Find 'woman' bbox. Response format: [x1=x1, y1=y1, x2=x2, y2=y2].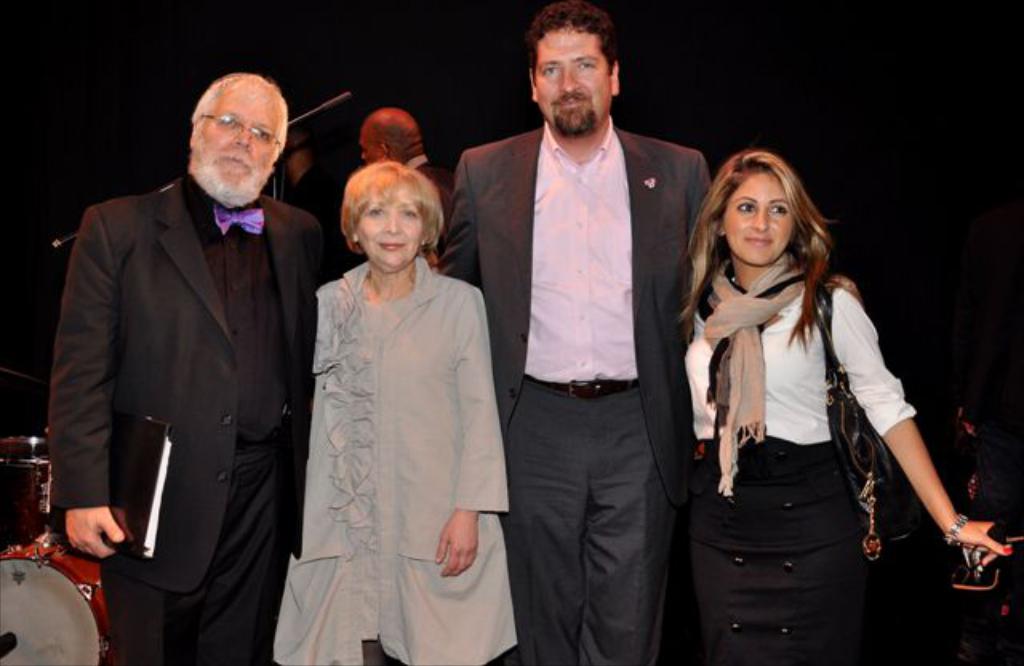
[x1=678, y1=147, x2=1016, y2=664].
